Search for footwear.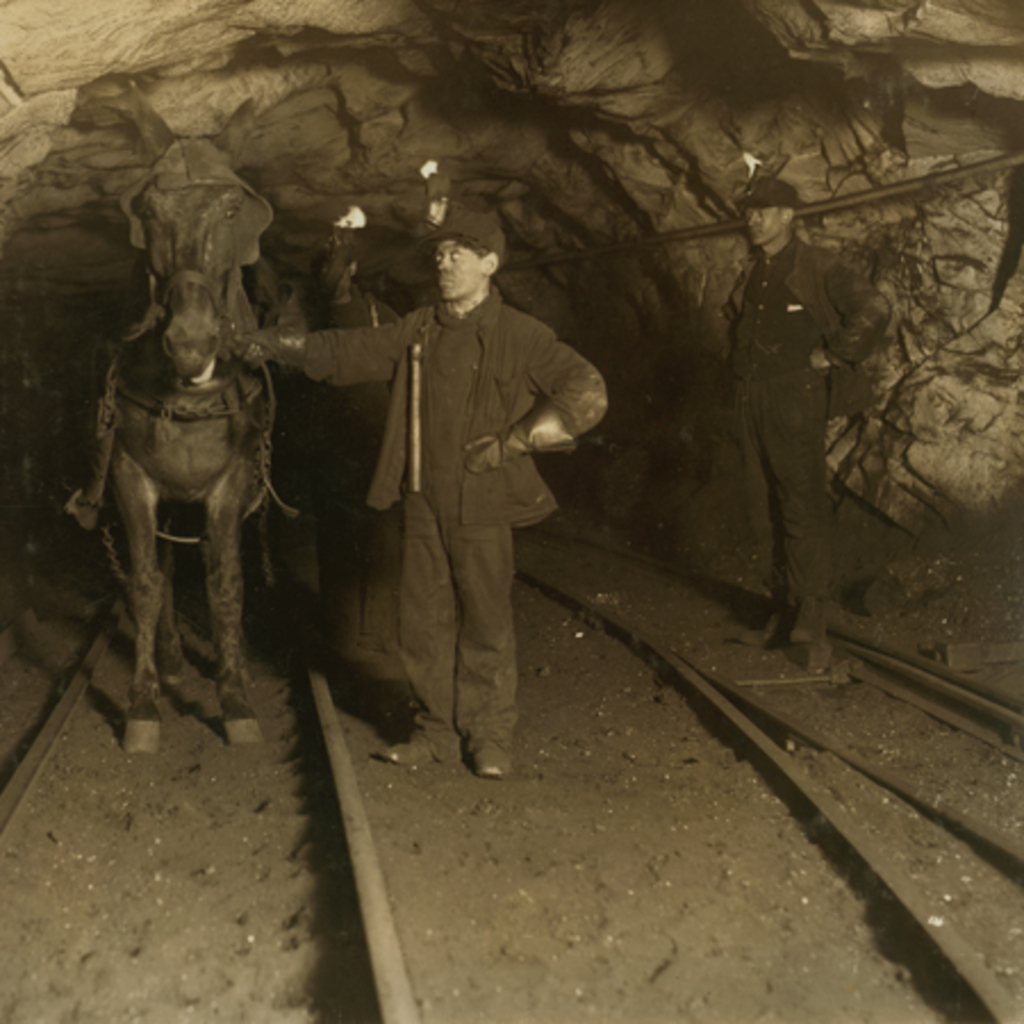
Found at select_region(375, 730, 432, 767).
